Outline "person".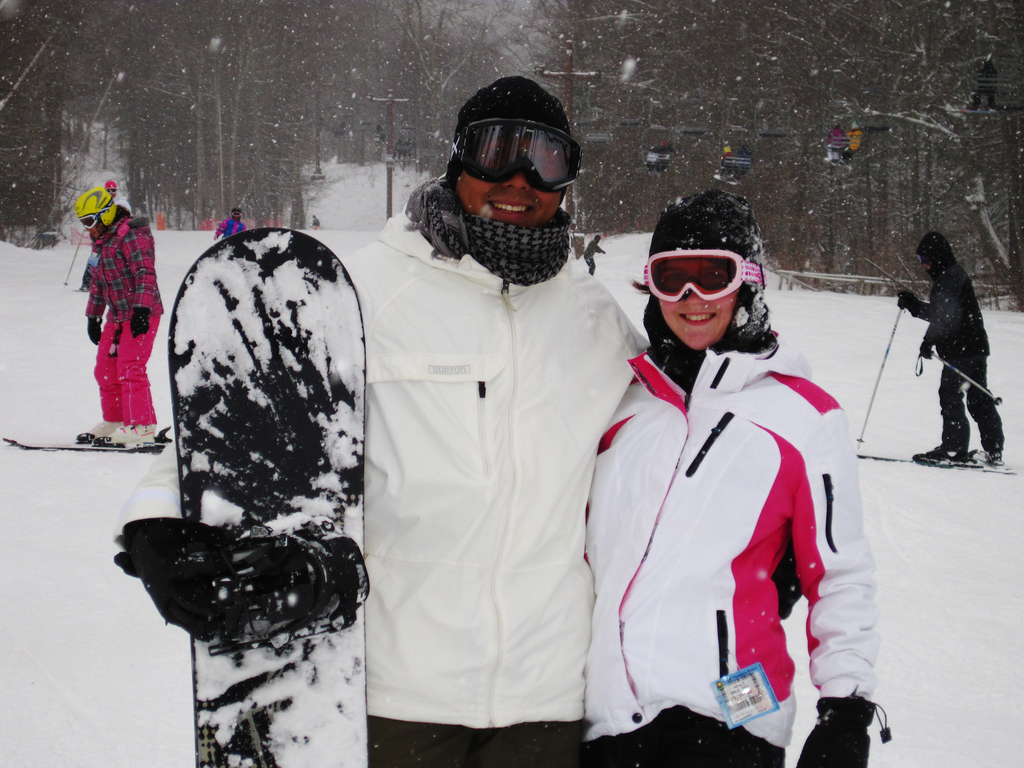
Outline: [left=75, top=187, right=162, bottom=445].
